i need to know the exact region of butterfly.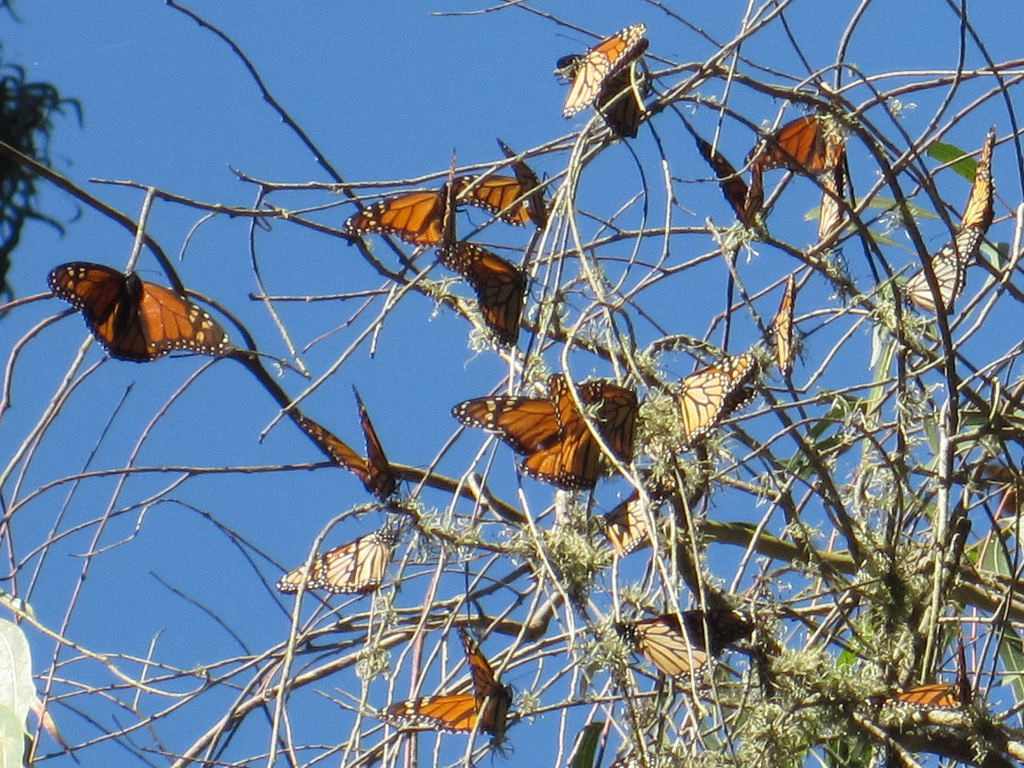
Region: (430,239,545,352).
